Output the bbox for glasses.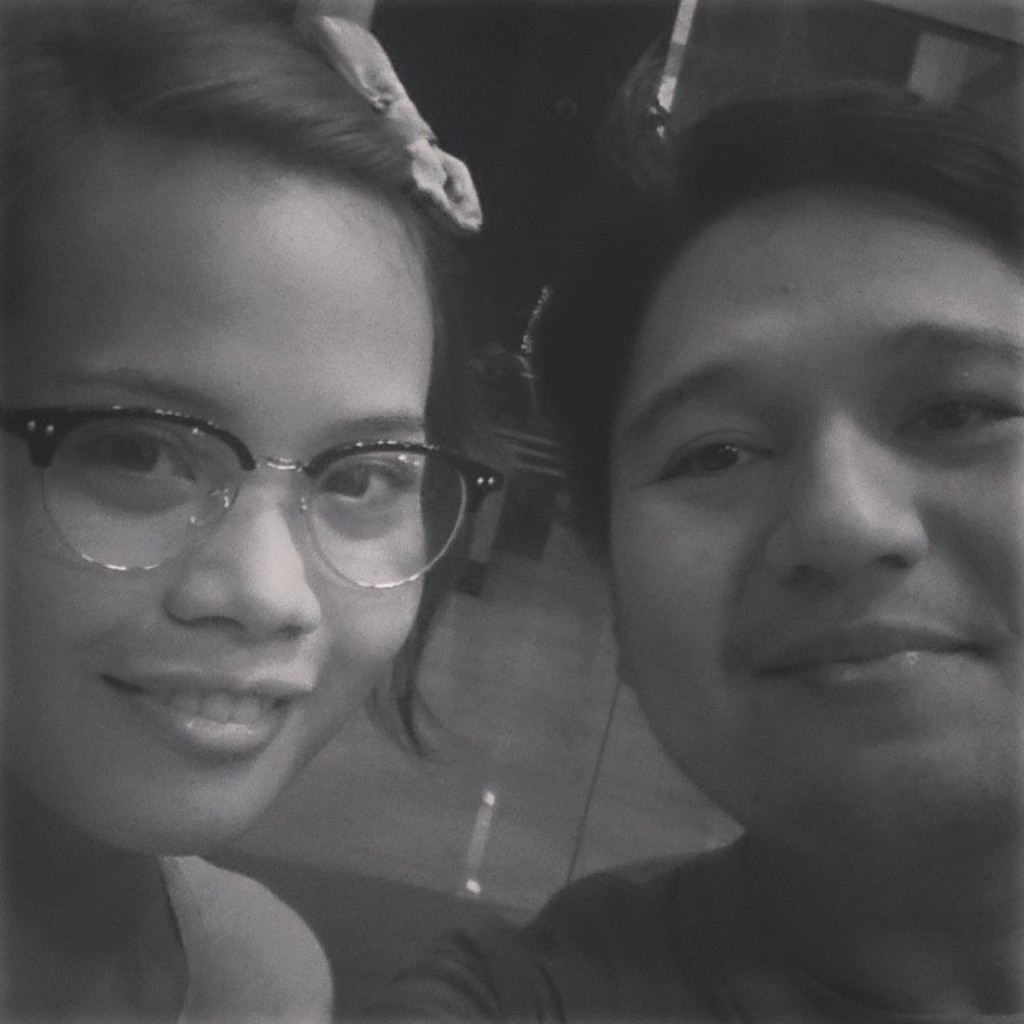
(x1=30, y1=394, x2=488, y2=573).
